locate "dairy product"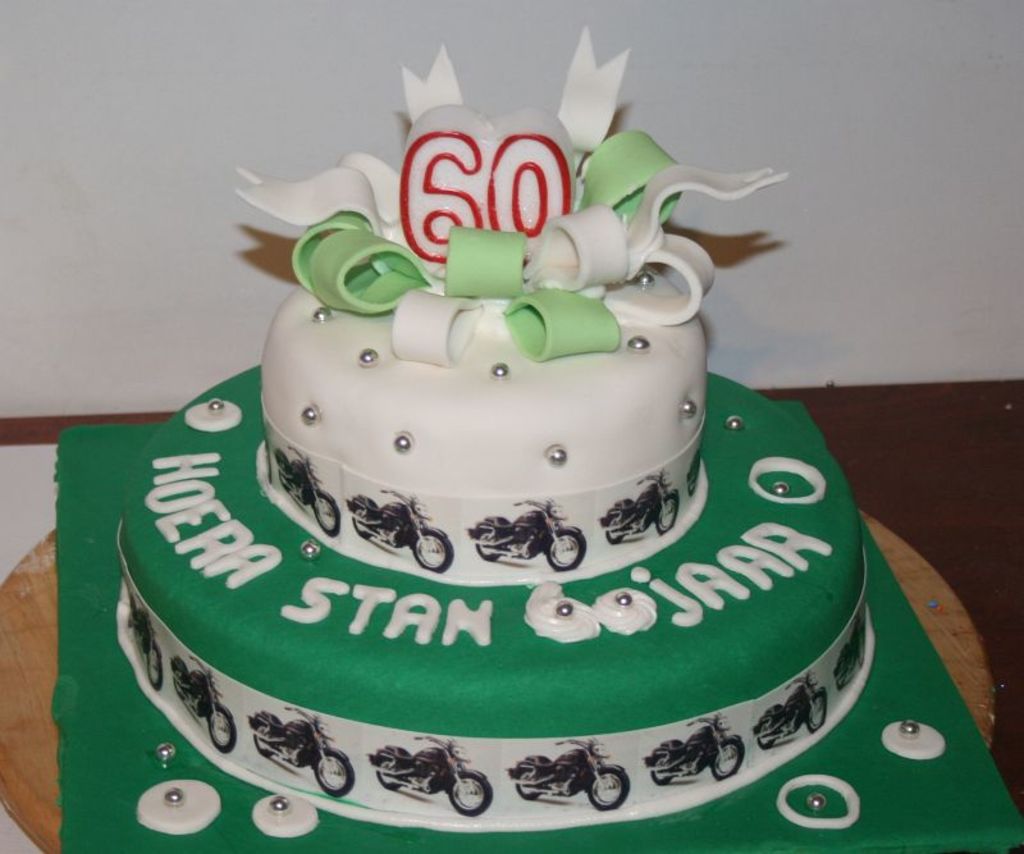
box(108, 13, 881, 832)
